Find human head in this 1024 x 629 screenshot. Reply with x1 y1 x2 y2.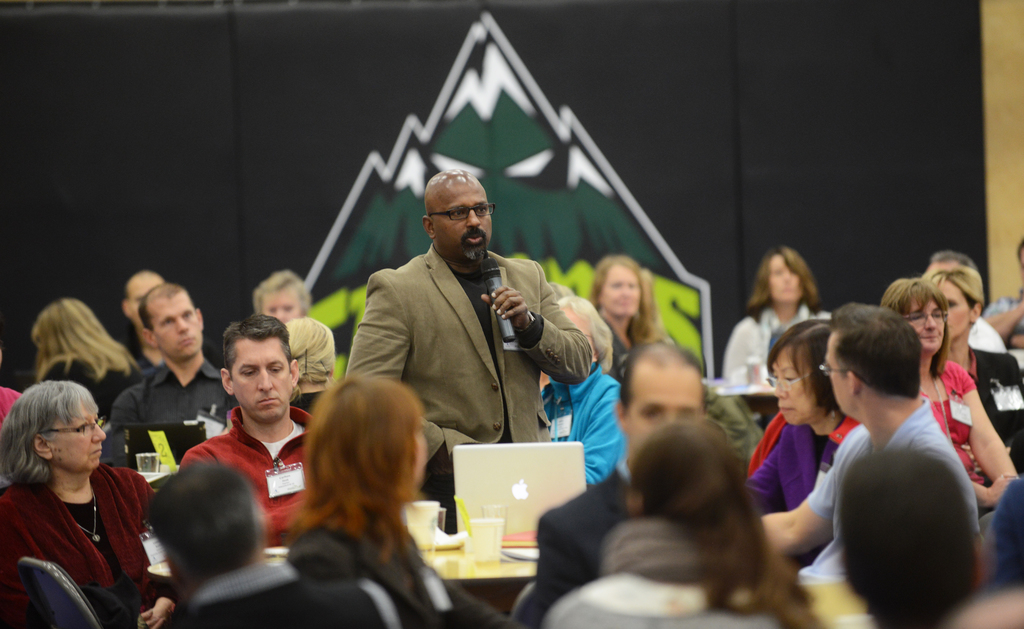
221 316 300 425.
